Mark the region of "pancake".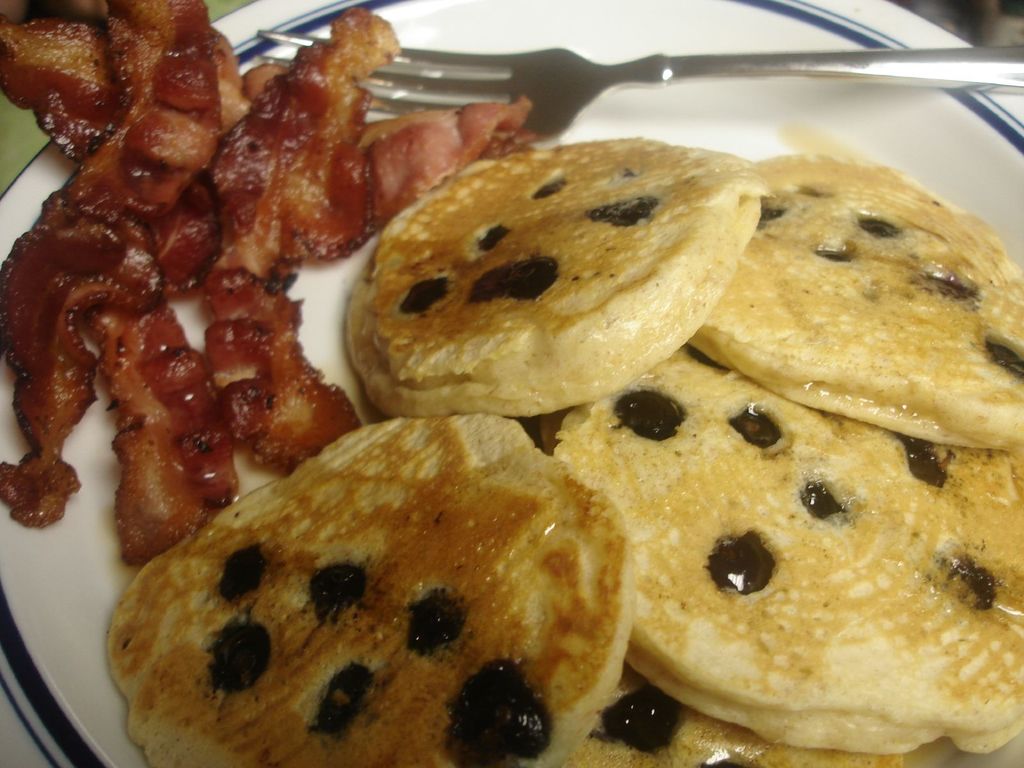
Region: bbox=(102, 422, 621, 767).
